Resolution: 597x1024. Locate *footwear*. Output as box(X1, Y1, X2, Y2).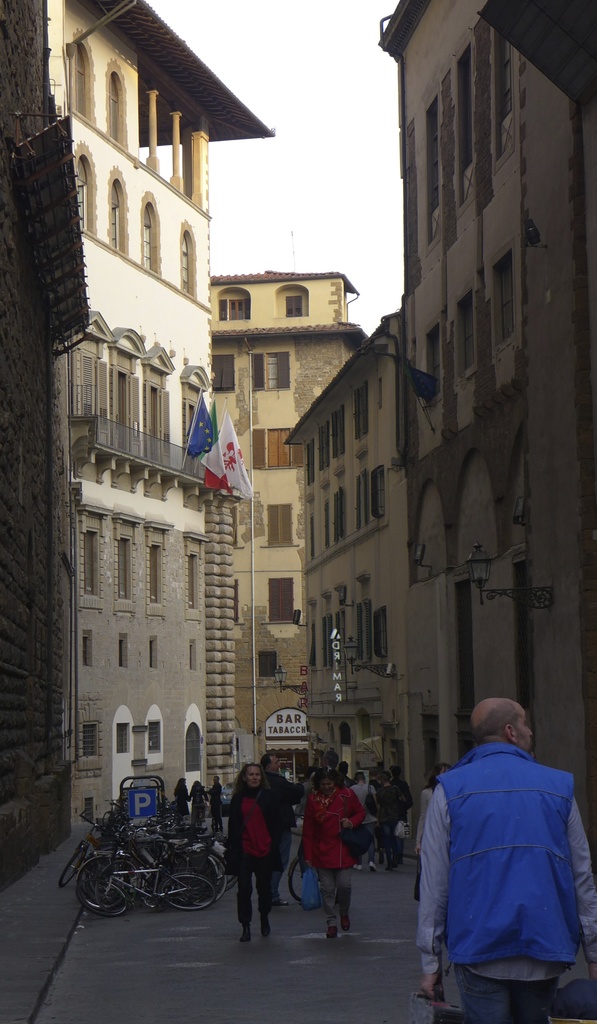
box(337, 913, 351, 934).
